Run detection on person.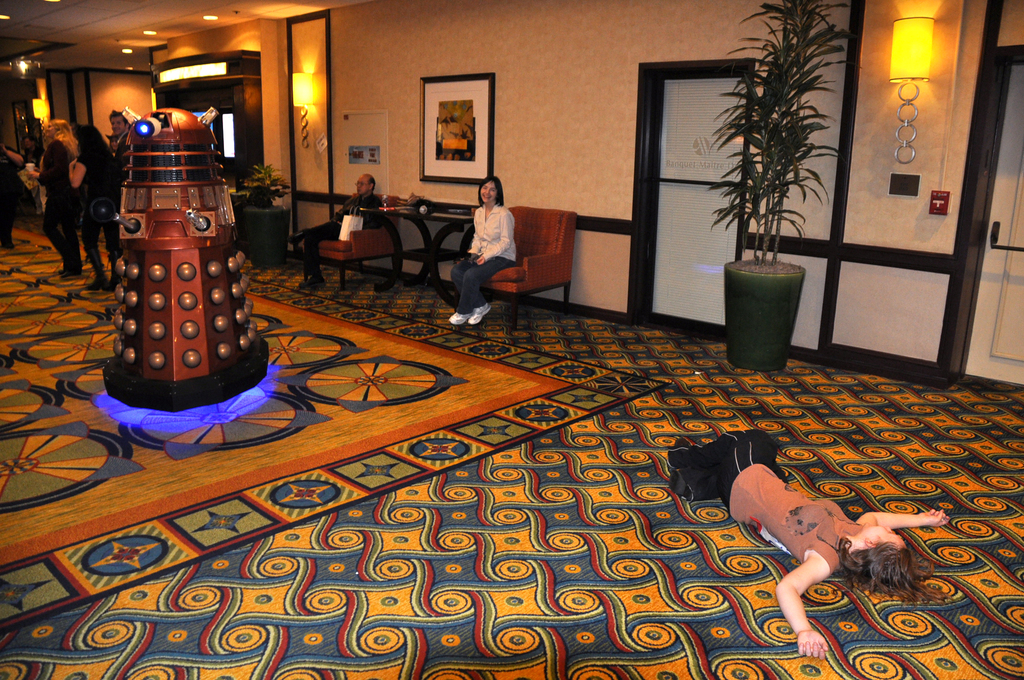
Result: l=664, t=429, r=951, b=664.
